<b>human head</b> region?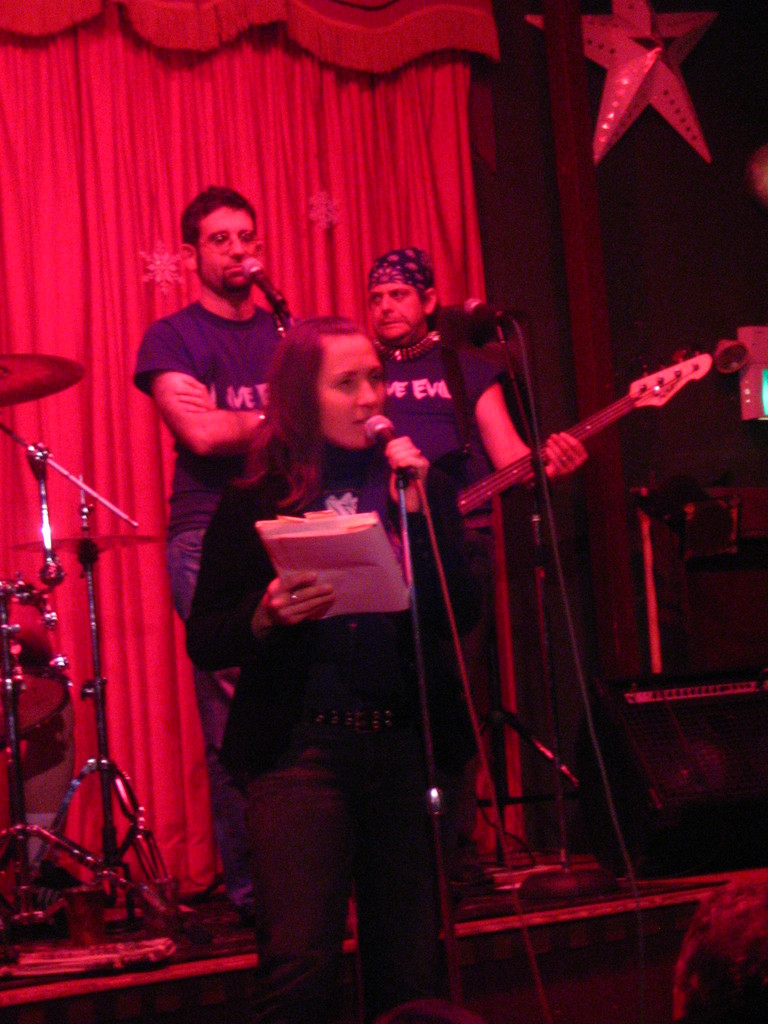
l=372, t=998, r=479, b=1023
